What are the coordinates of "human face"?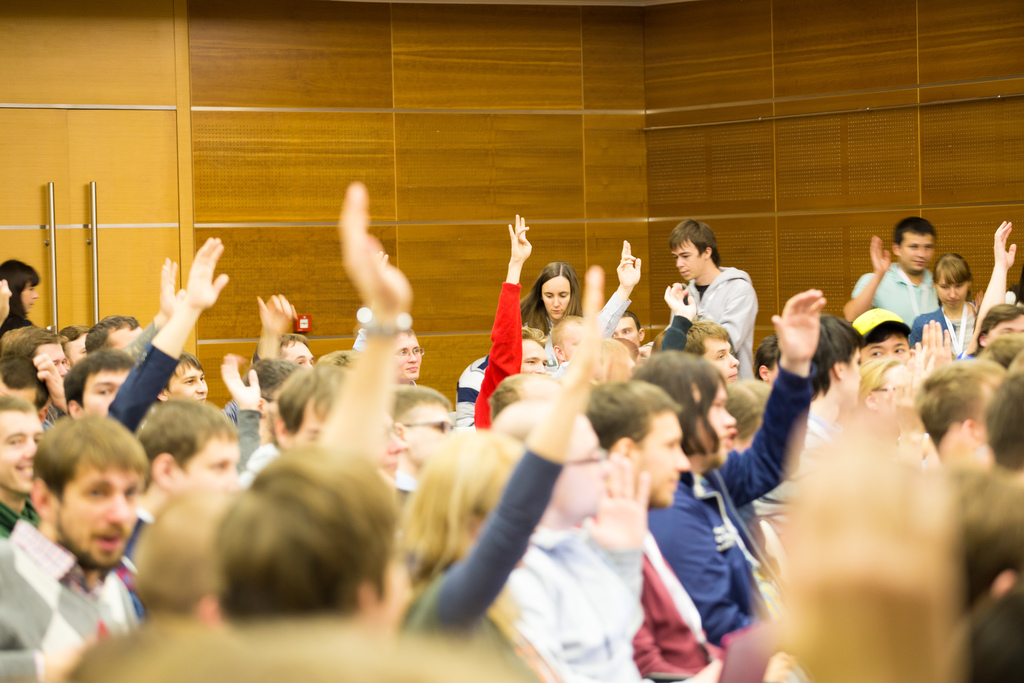
x1=406 y1=403 x2=451 y2=462.
